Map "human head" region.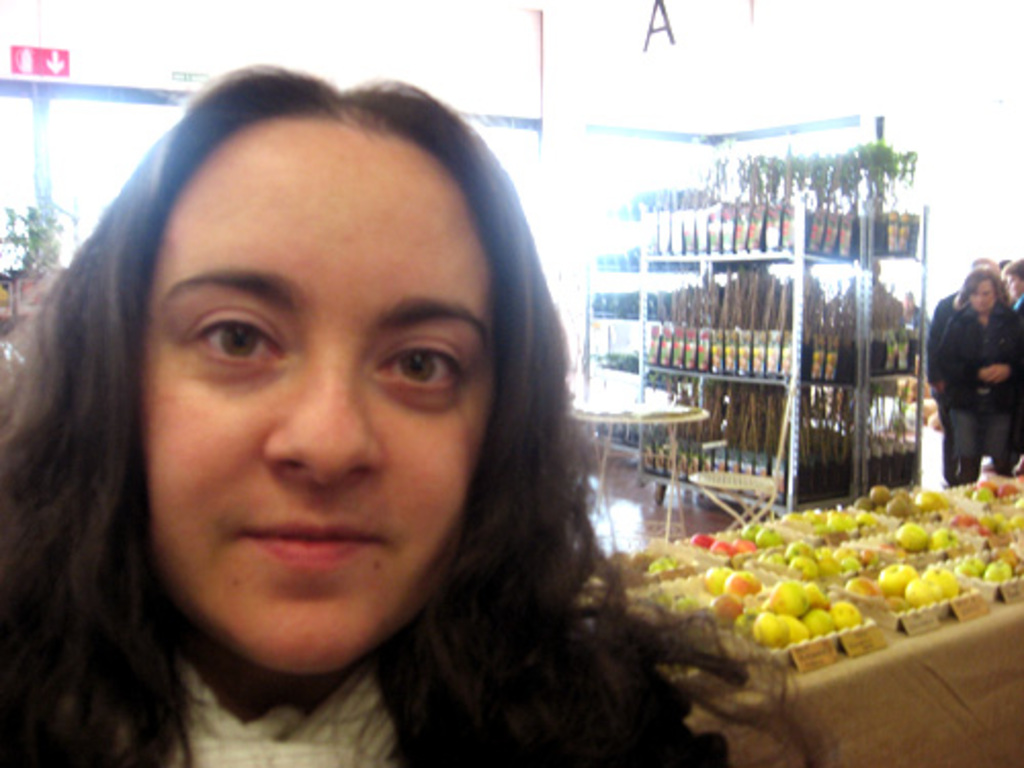
Mapped to x1=1004, y1=254, x2=1022, y2=301.
